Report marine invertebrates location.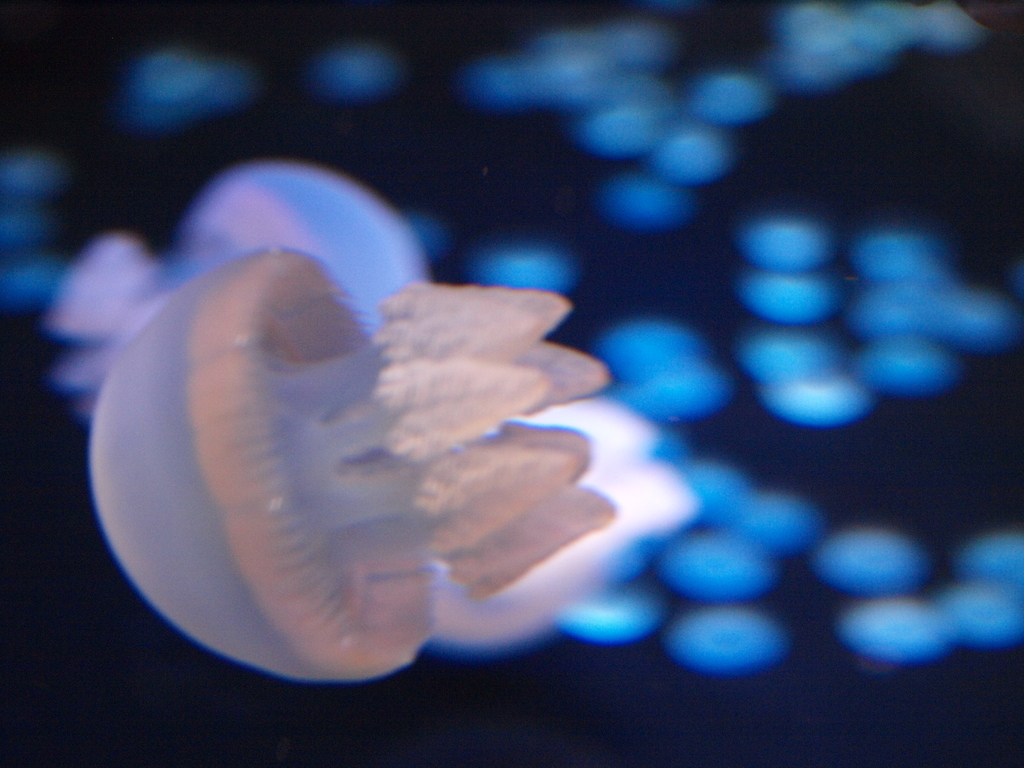
Report: box=[595, 299, 748, 420].
